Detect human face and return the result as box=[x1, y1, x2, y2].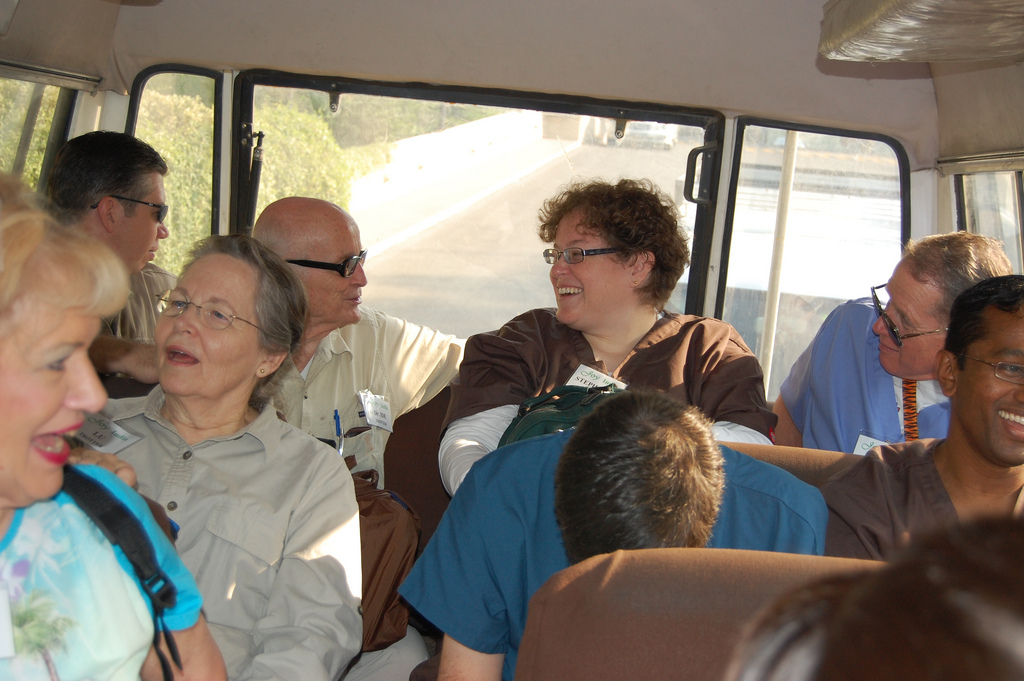
box=[874, 261, 947, 380].
